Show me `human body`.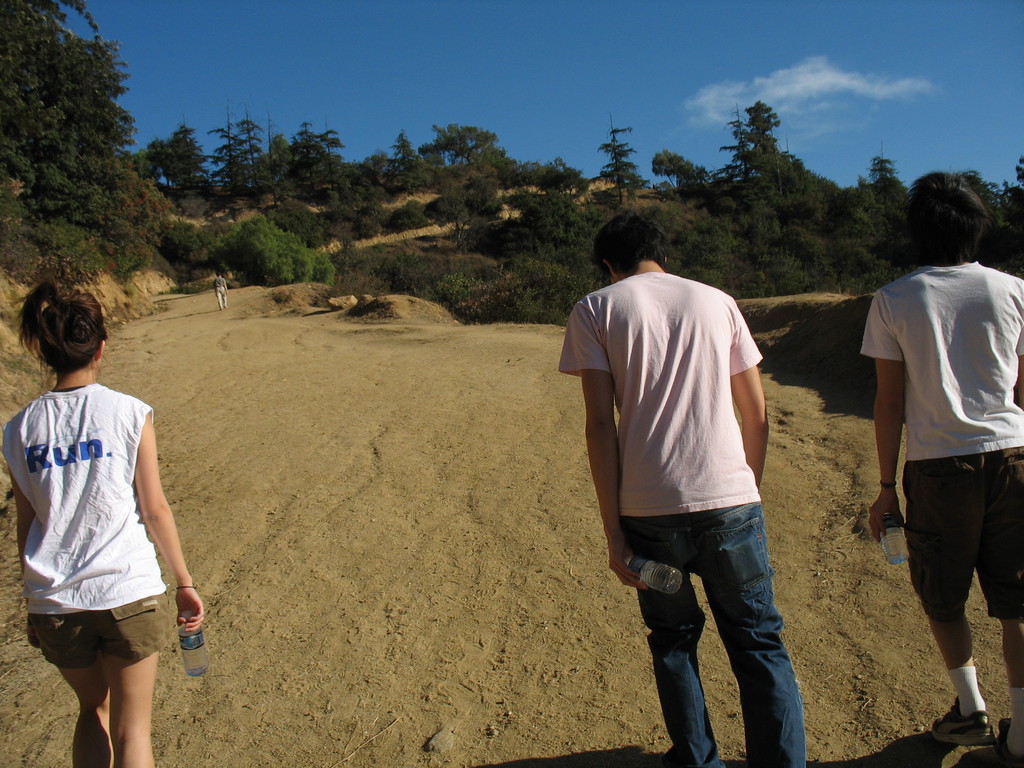
`human body` is here: box=[570, 254, 773, 767].
